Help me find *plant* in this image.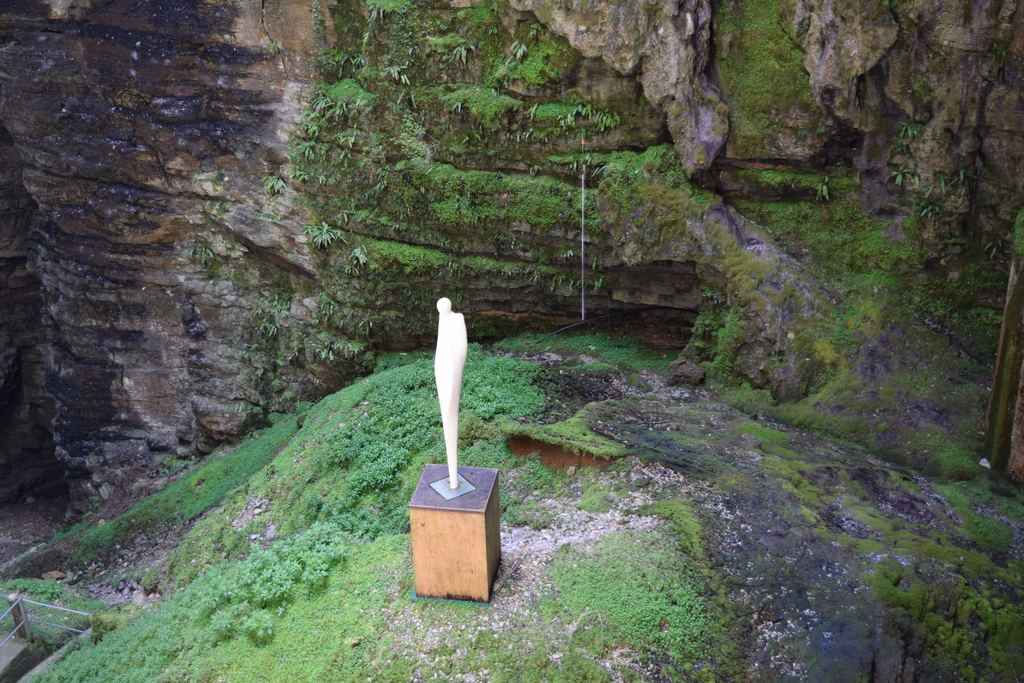
Found it: (530,102,580,131).
